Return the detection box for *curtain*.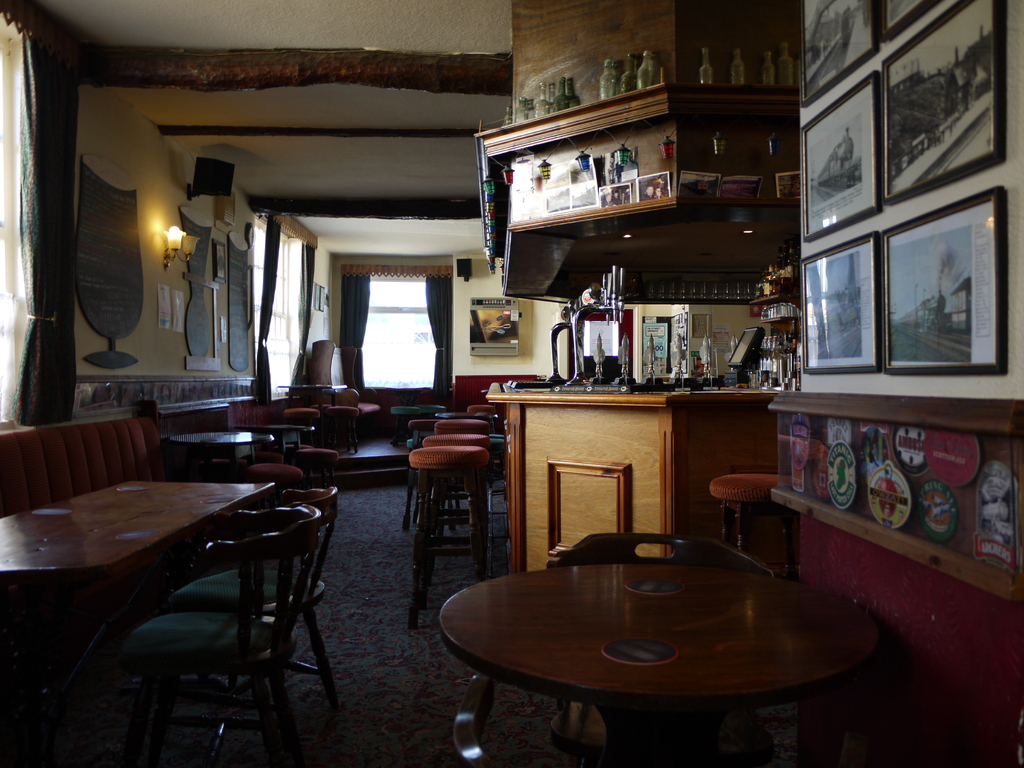
(left=0, top=0, right=83, bottom=424).
